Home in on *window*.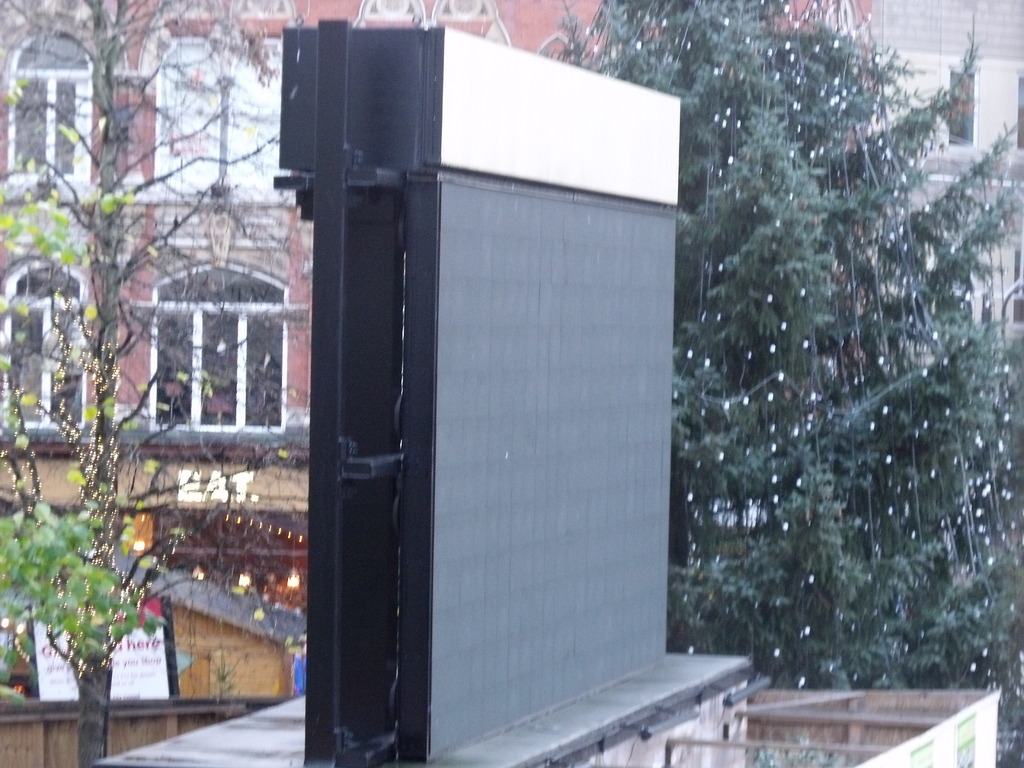
Homed in at (940, 230, 1023, 324).
